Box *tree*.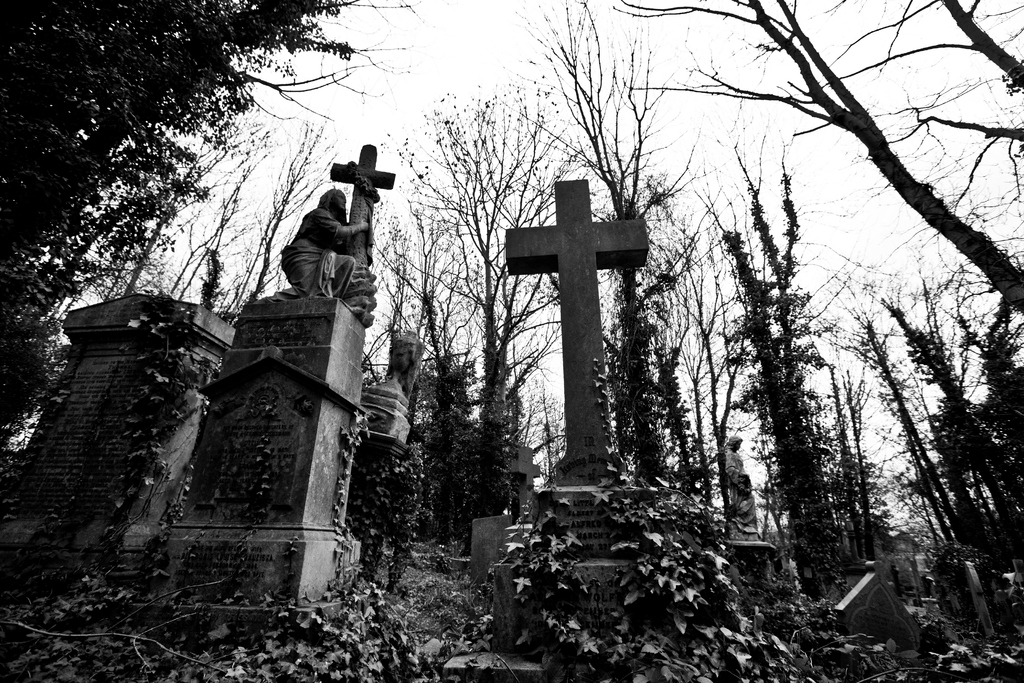
bbox(0, 0, 424, 456).
